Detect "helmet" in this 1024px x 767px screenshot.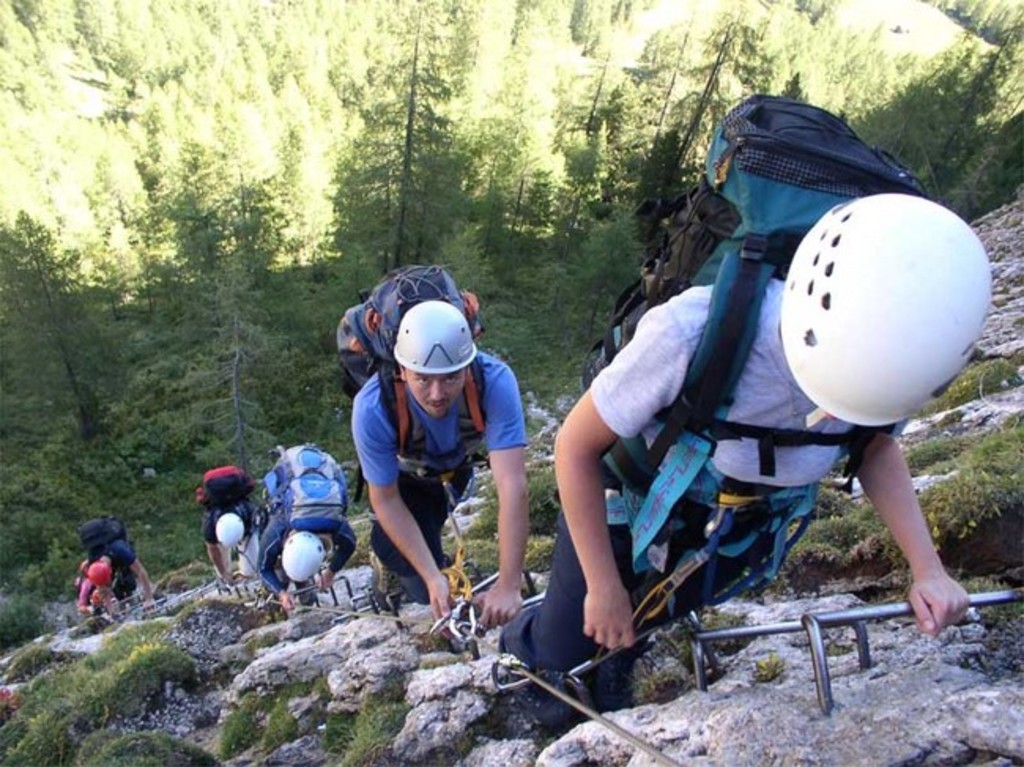
Detection: [780,194,996,425].
